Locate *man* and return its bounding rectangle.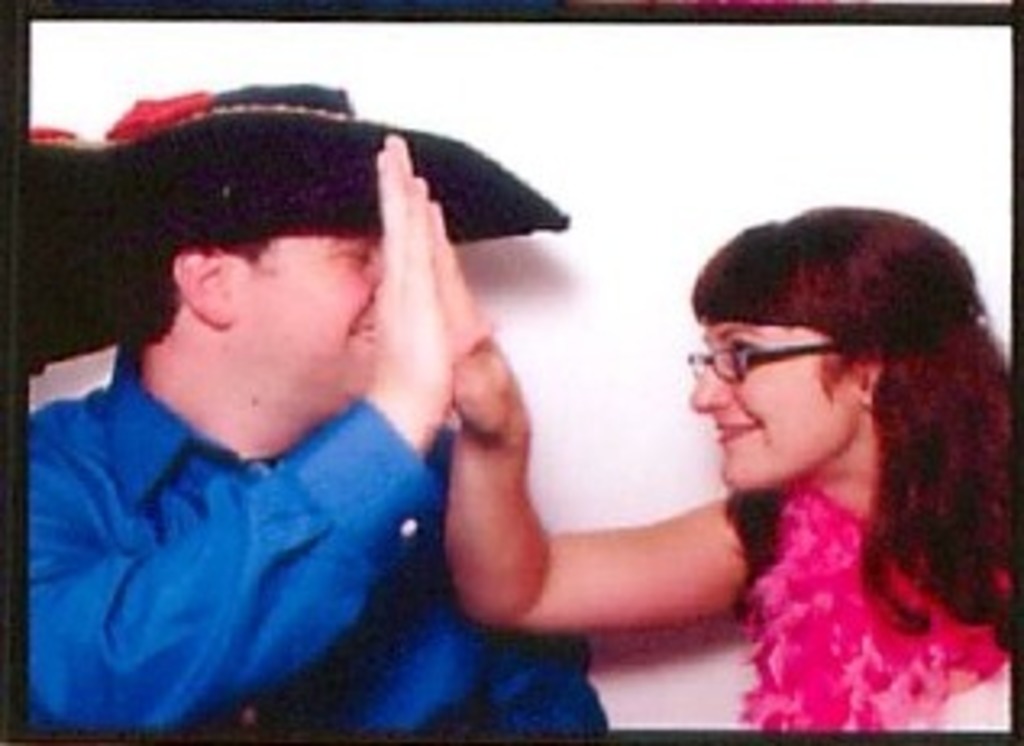
x1=0 y1=58 x2=646 y2=745.
